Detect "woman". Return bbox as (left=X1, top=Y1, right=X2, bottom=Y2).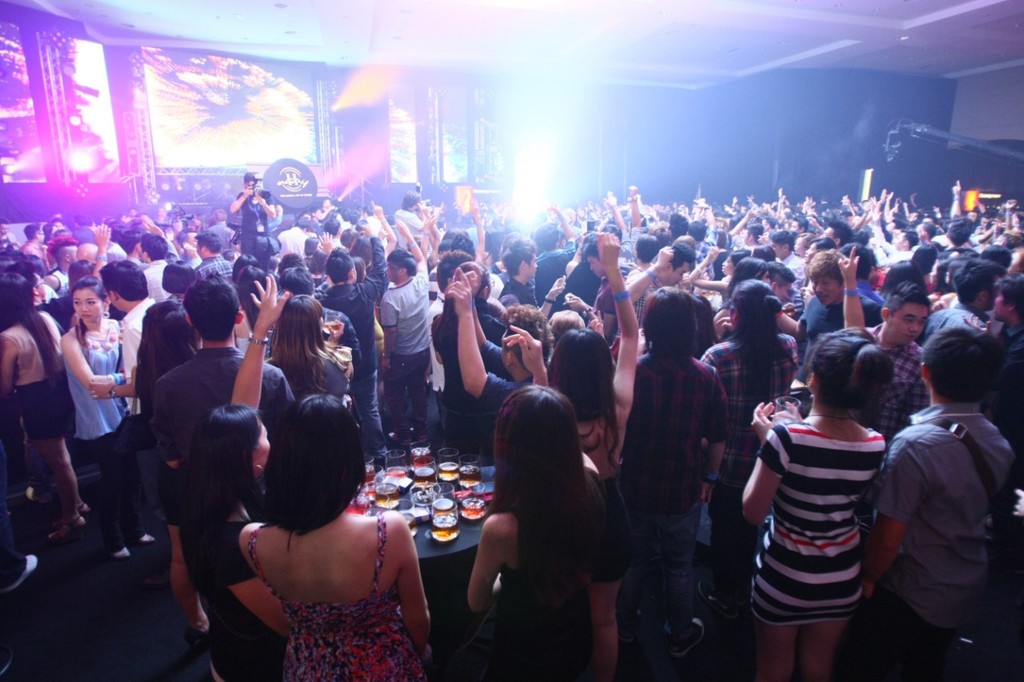
(left=517, top=216, right=647, bottom=681).
